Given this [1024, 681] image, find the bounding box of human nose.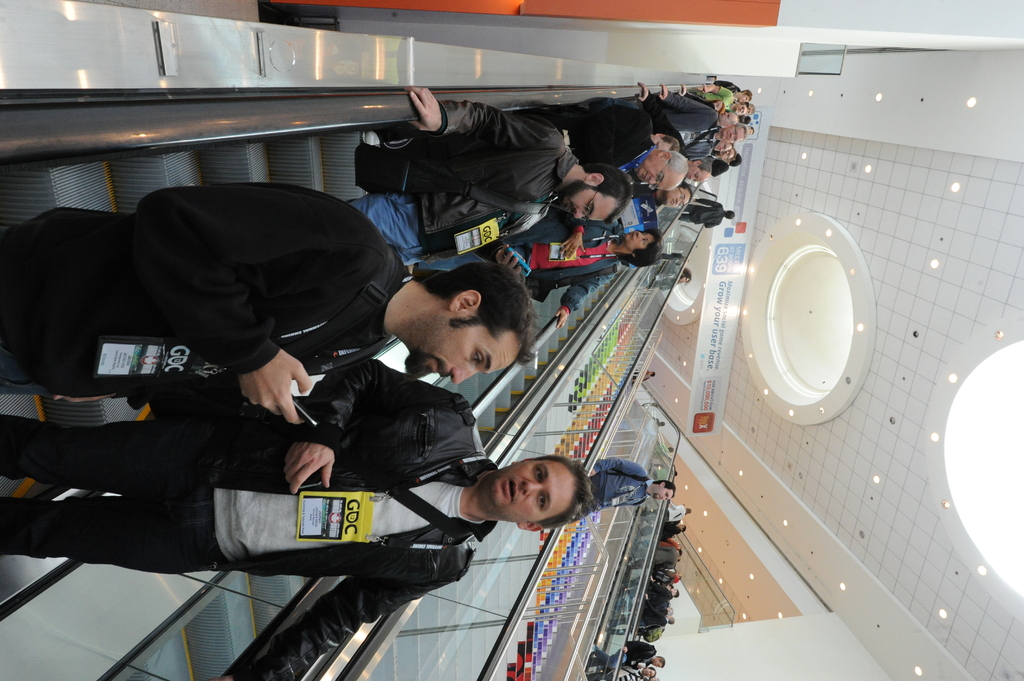
731, 134, 738, 140.
